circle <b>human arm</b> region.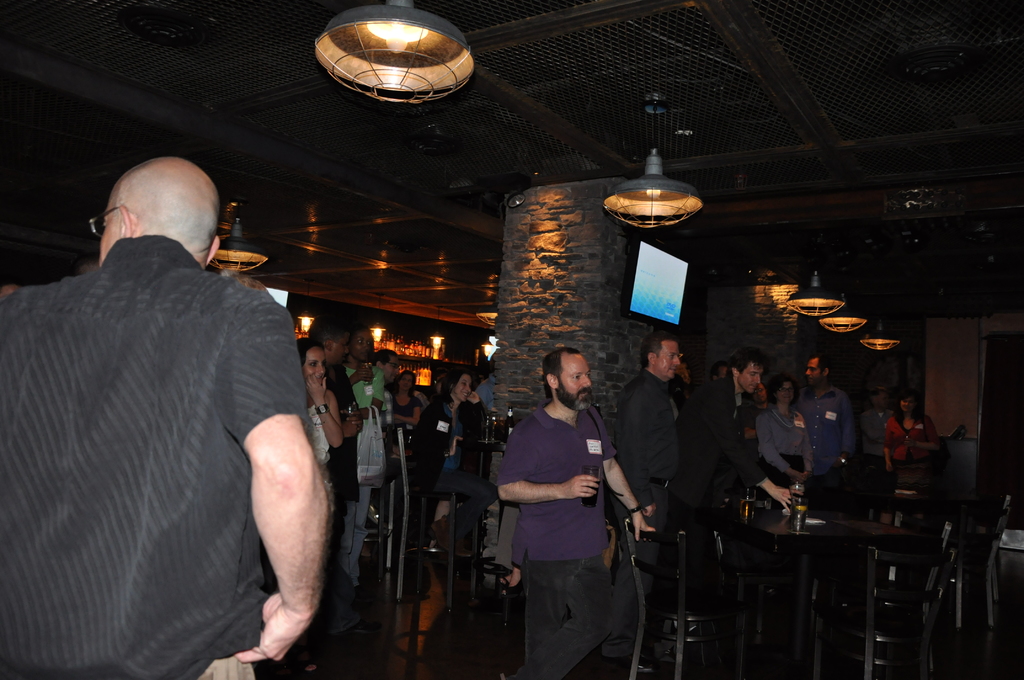
Region: select_region(497, 423, 598, 505).
